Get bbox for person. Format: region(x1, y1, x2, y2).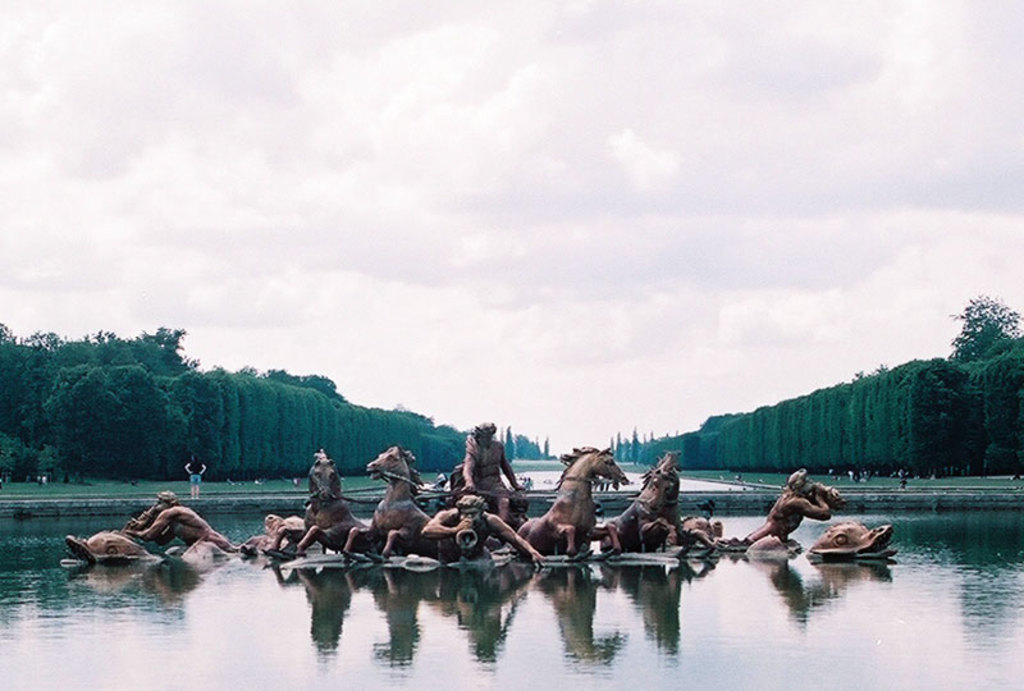
region(461, 422, 522, 523).
